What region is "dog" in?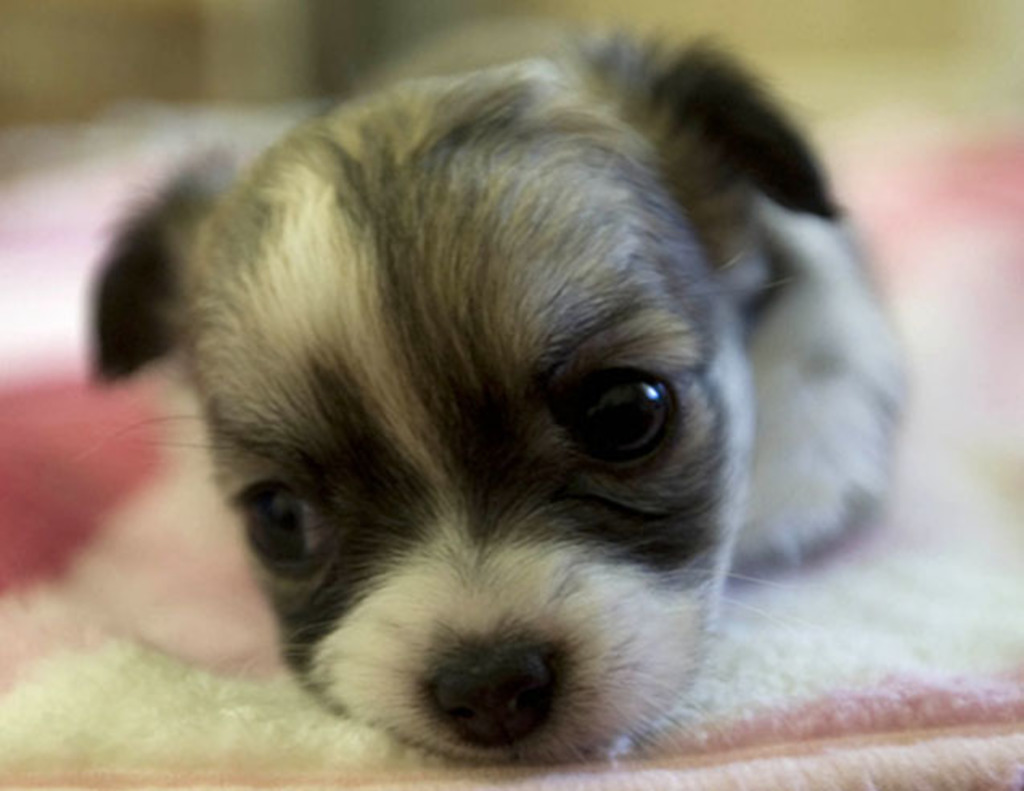
box=[80, 23, 913, 777].
